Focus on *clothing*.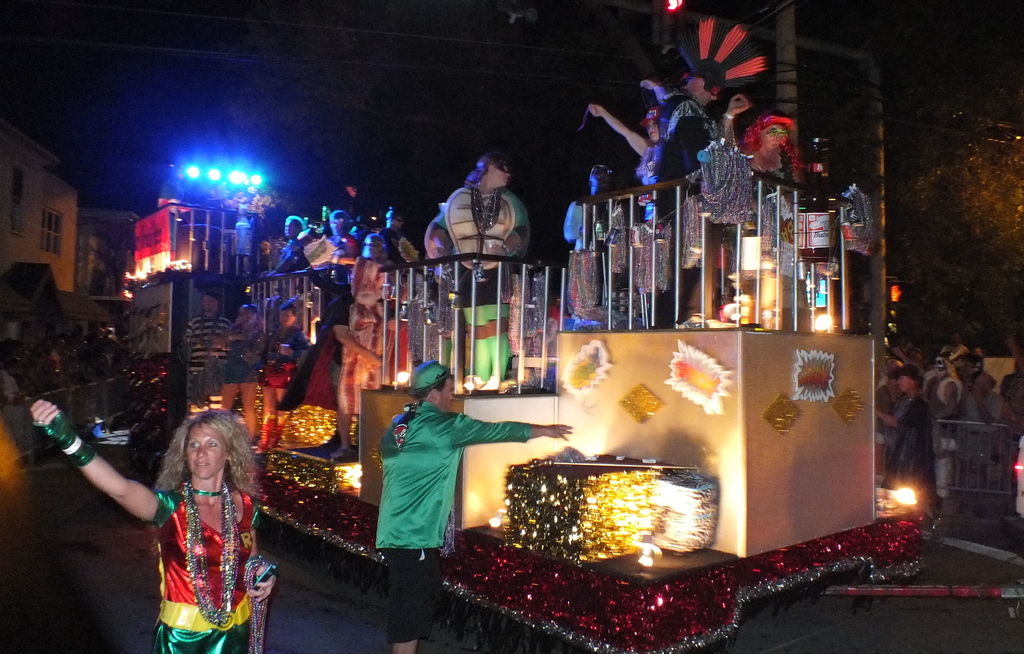
Focused at 257,323,314,420.
